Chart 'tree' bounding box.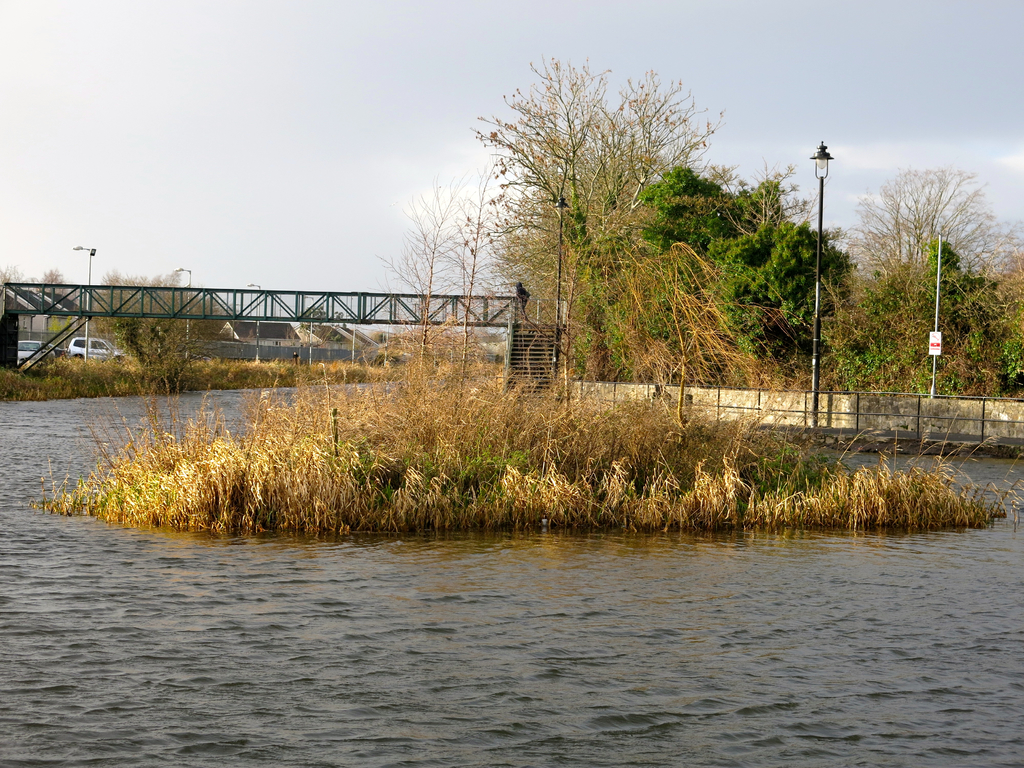
Charted: <region>851, 136, 1002, 399</region>.
